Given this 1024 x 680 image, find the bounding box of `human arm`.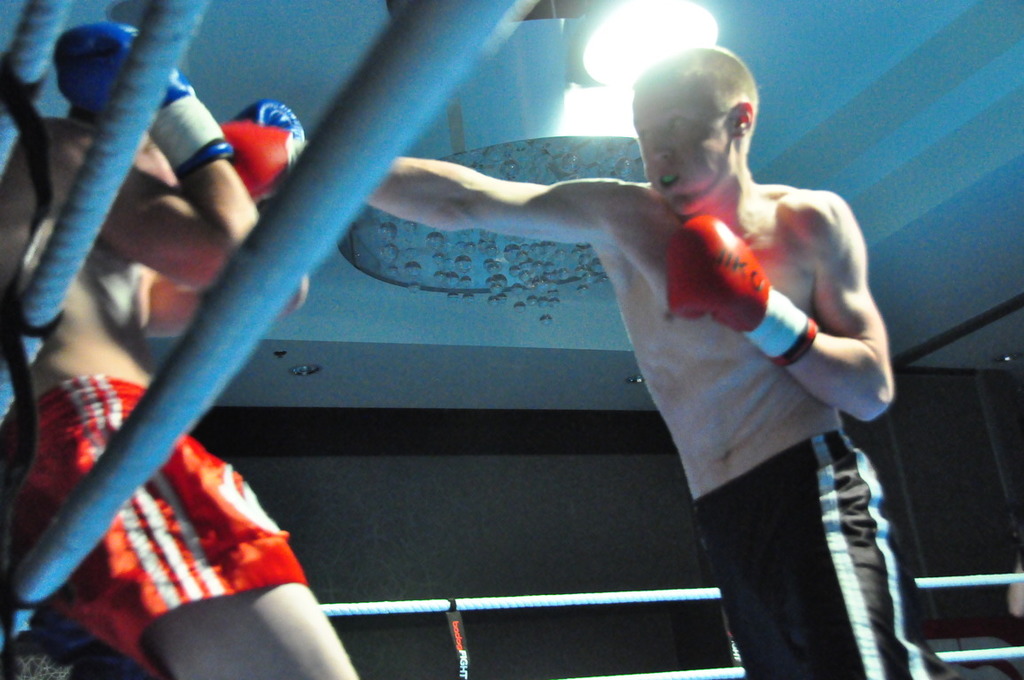
[left=237, top=96, right=592, bottom=220].
